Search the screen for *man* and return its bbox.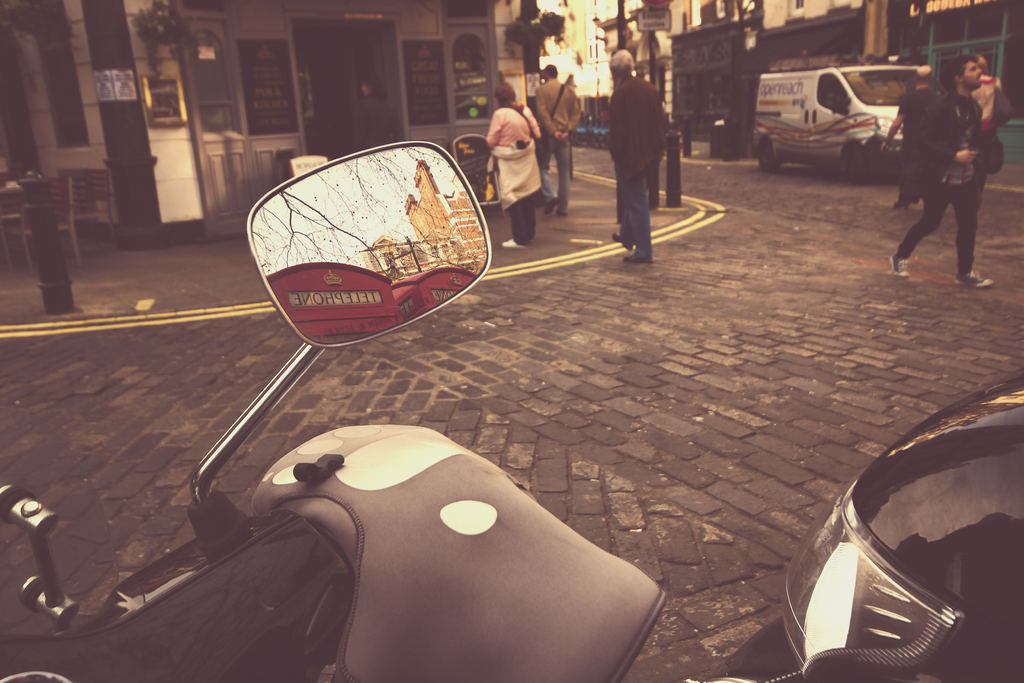
Found: locate(614, 49, 668, 263).
